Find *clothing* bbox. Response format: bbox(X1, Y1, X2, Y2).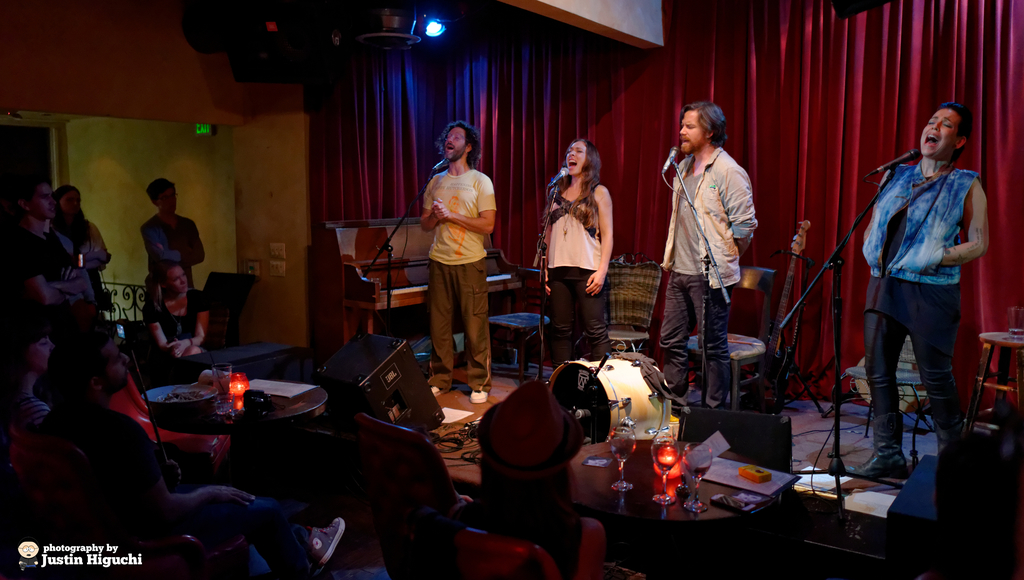
bbox(420, 169, 504, 389).
